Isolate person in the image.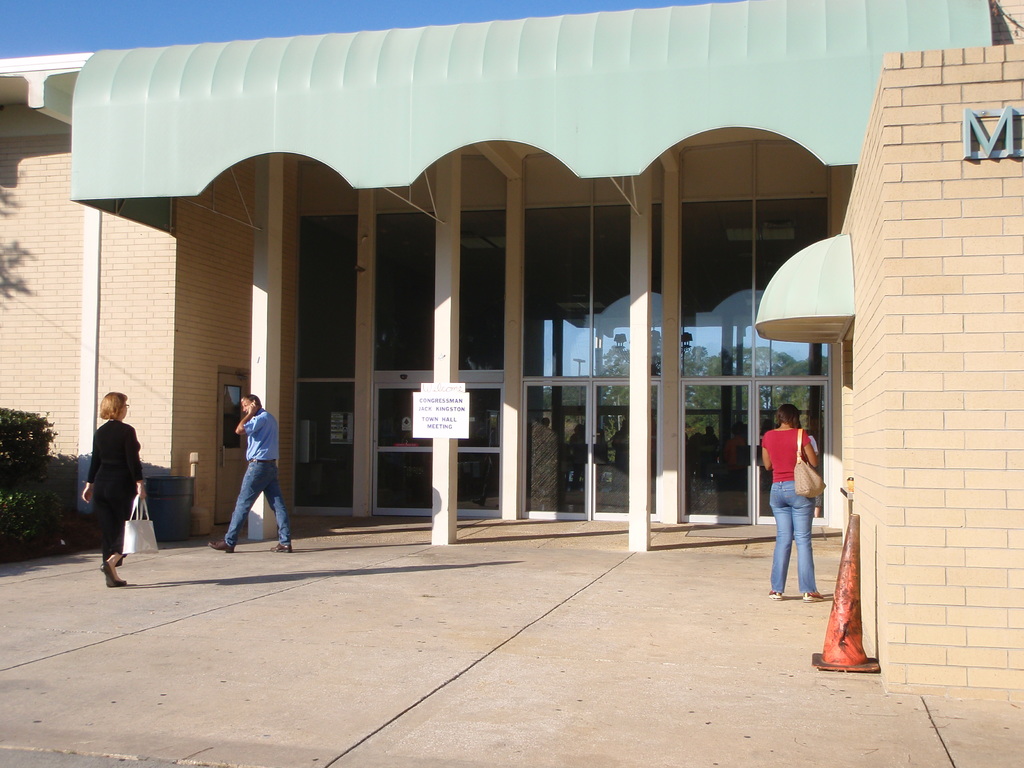
Isolated region: 77 396 140 597.
